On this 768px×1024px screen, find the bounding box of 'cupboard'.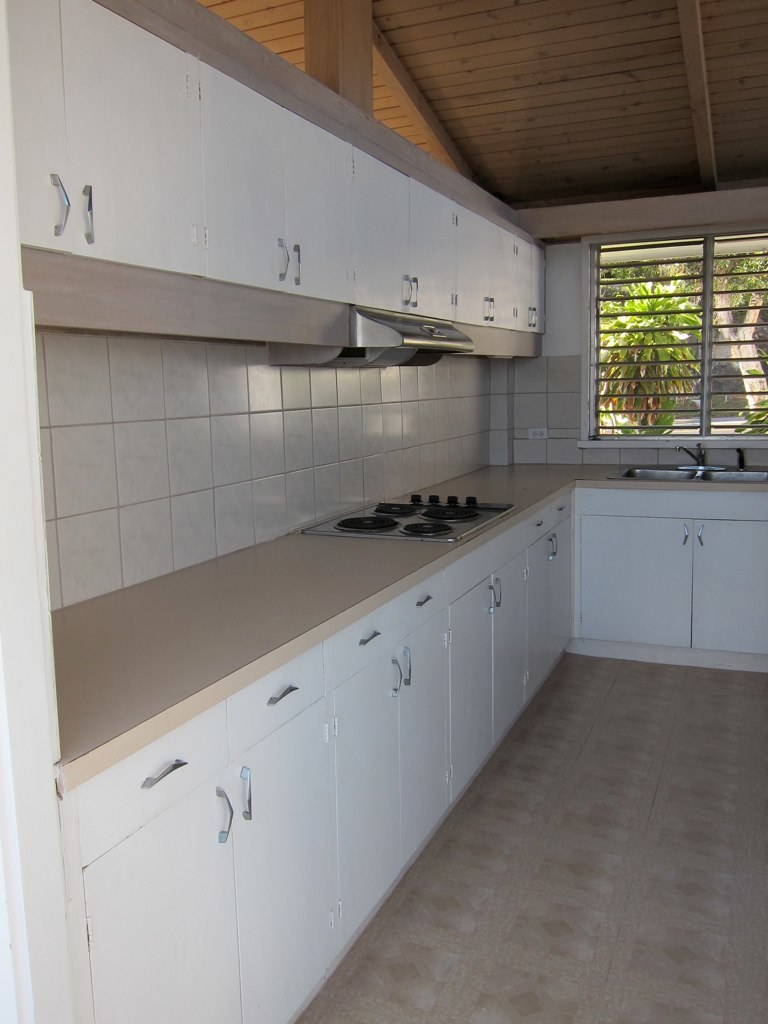
Bounding box: <box>0,0,537,386</box>.
